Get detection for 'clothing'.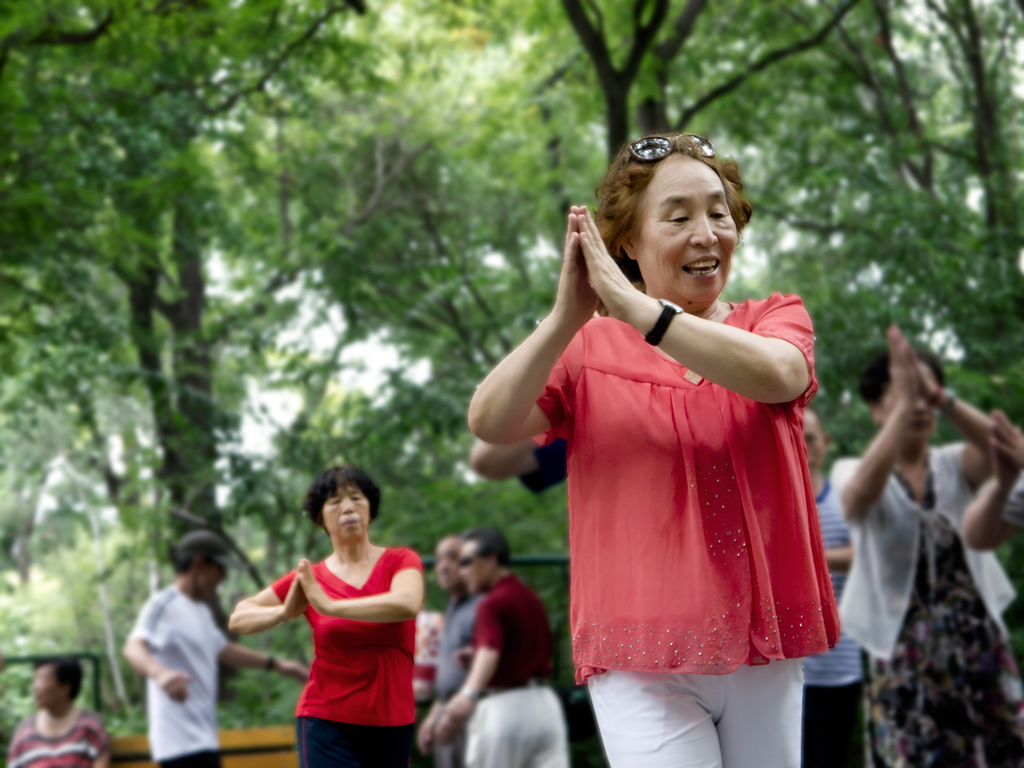
Detection: detection(465, 576, 566, 765).
